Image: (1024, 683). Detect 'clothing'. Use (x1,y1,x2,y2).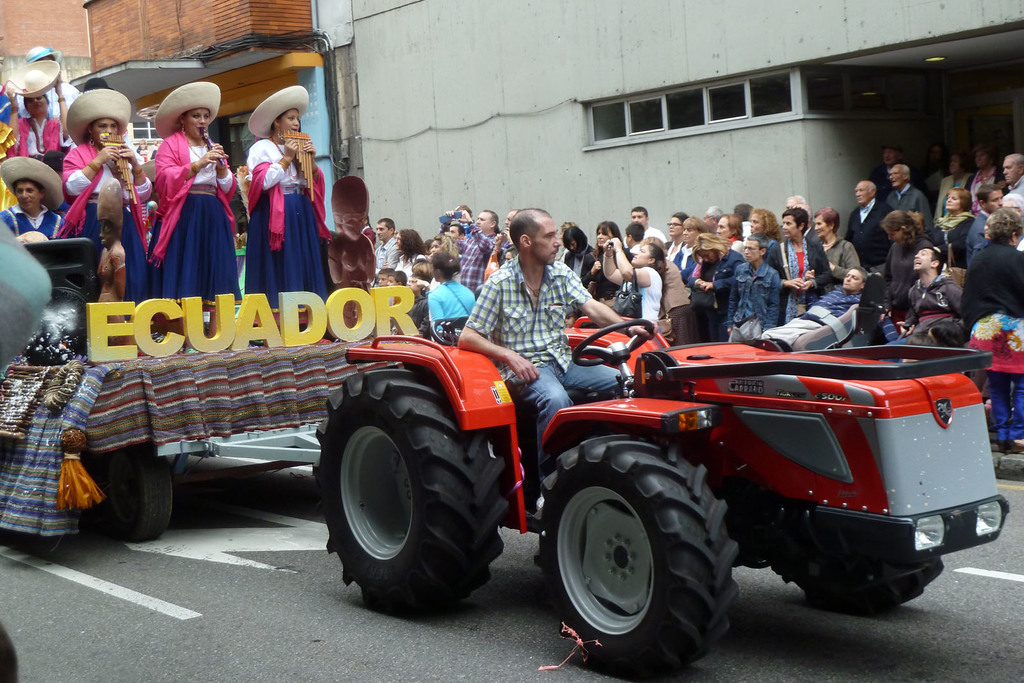
(997,165,1023,209).
